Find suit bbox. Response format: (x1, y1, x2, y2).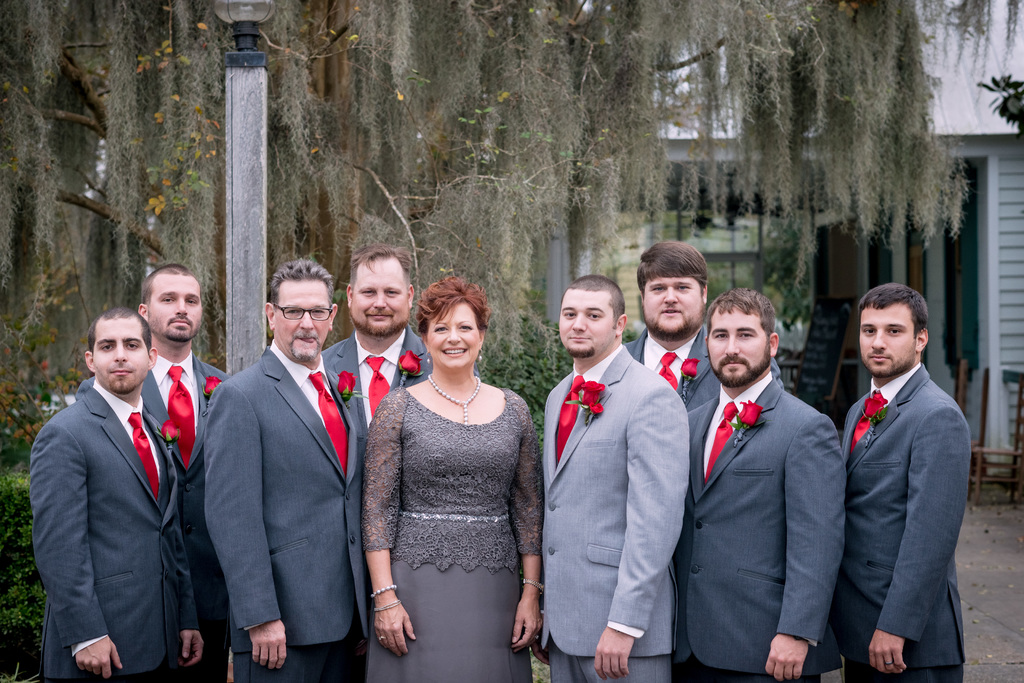
(637, 320, 783, 408).
